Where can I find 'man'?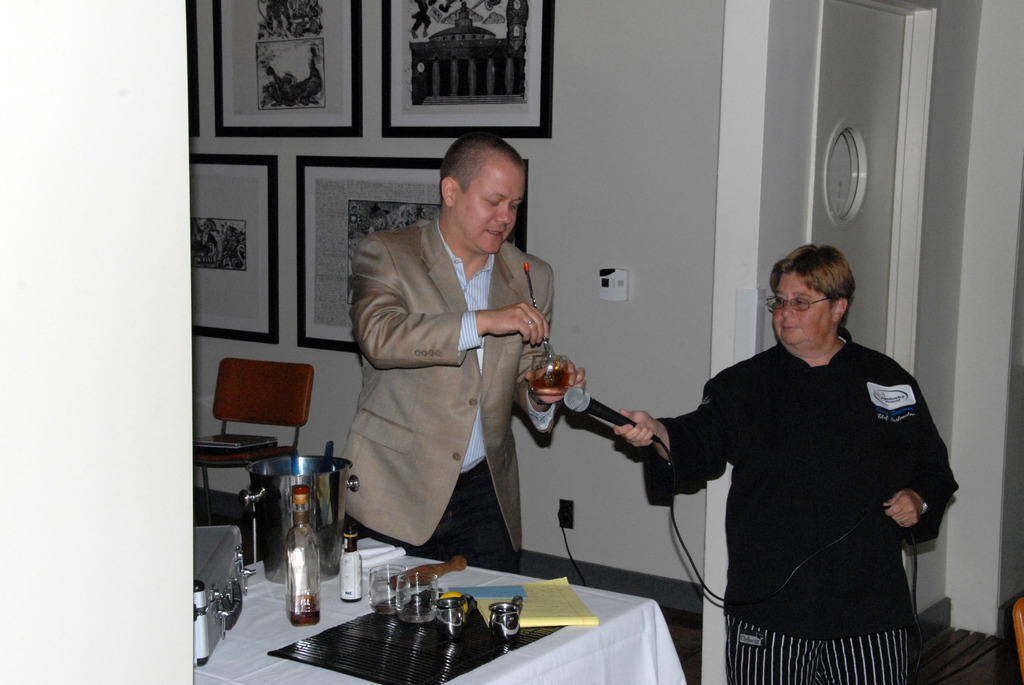
You can find it at x1=341, y1=130, x2=568, y2=600.
